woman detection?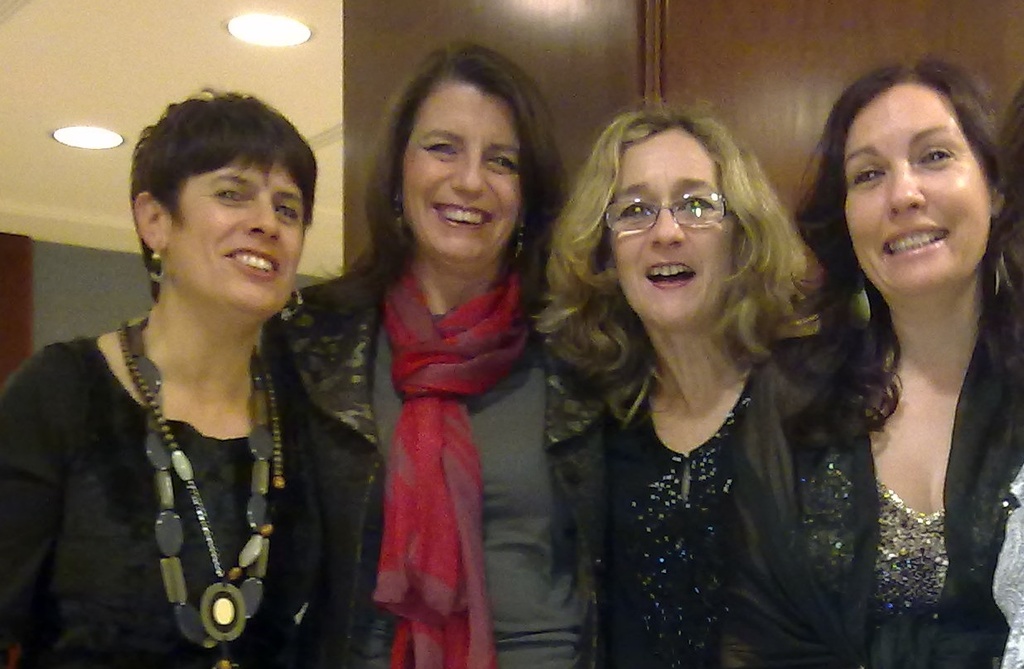
pyautogui.locateOnScreen(715, 60, 1022, 668)
